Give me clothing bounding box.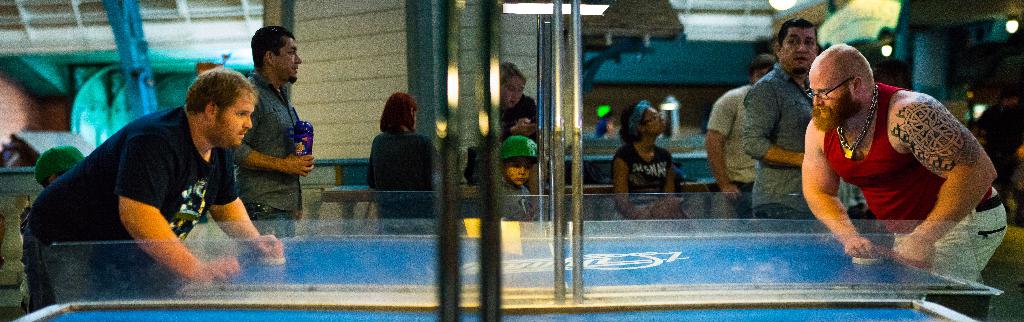
{"left": 461, "top": 96, "right": 540, "bottom": 185}.
